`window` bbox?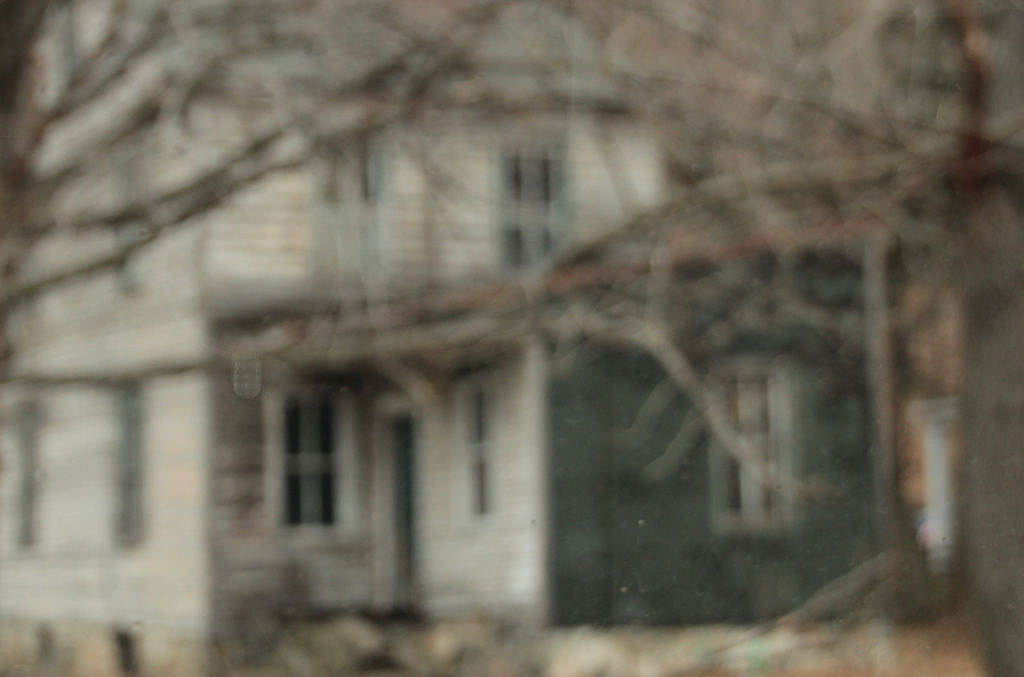
<bbox>463, 372, 495, 526</bbox>
